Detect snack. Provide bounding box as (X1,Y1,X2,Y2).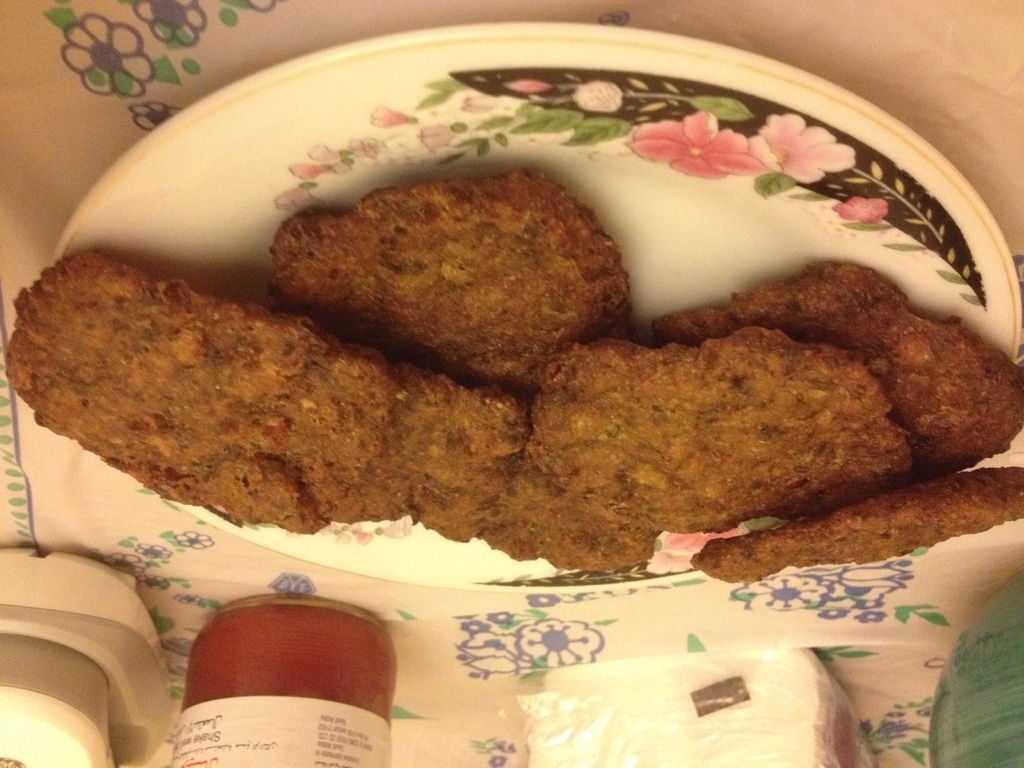
(264,169,637,393).
